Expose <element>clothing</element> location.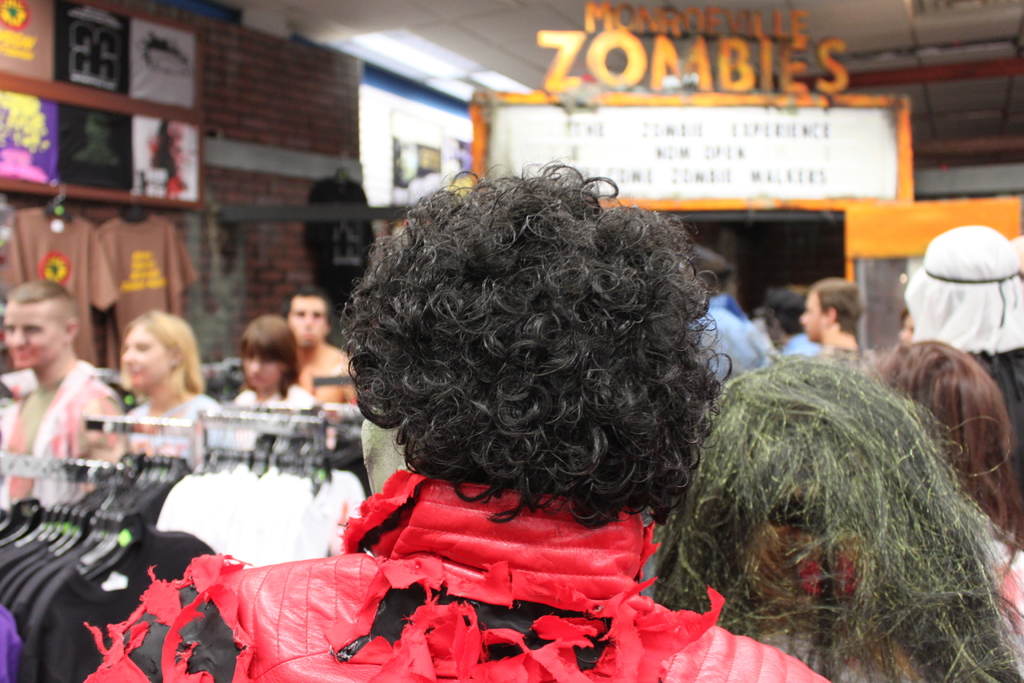
Exposed at x1=785, y1=331, x2=824, y2=361.
